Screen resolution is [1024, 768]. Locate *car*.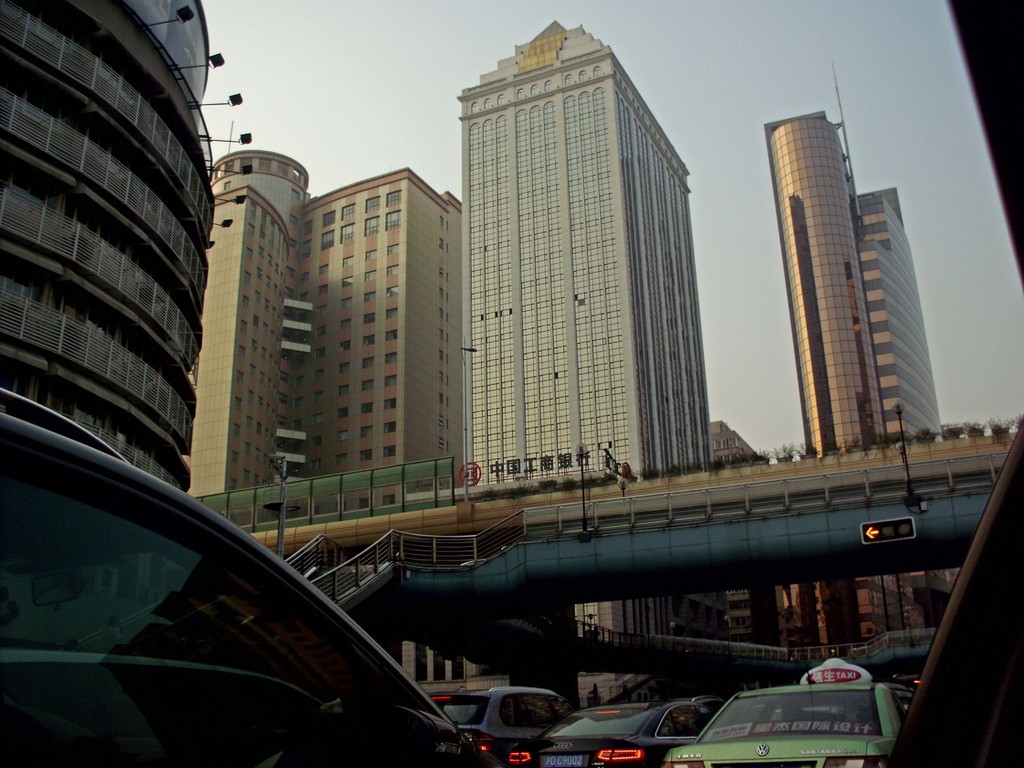
[660,666,895,767].
